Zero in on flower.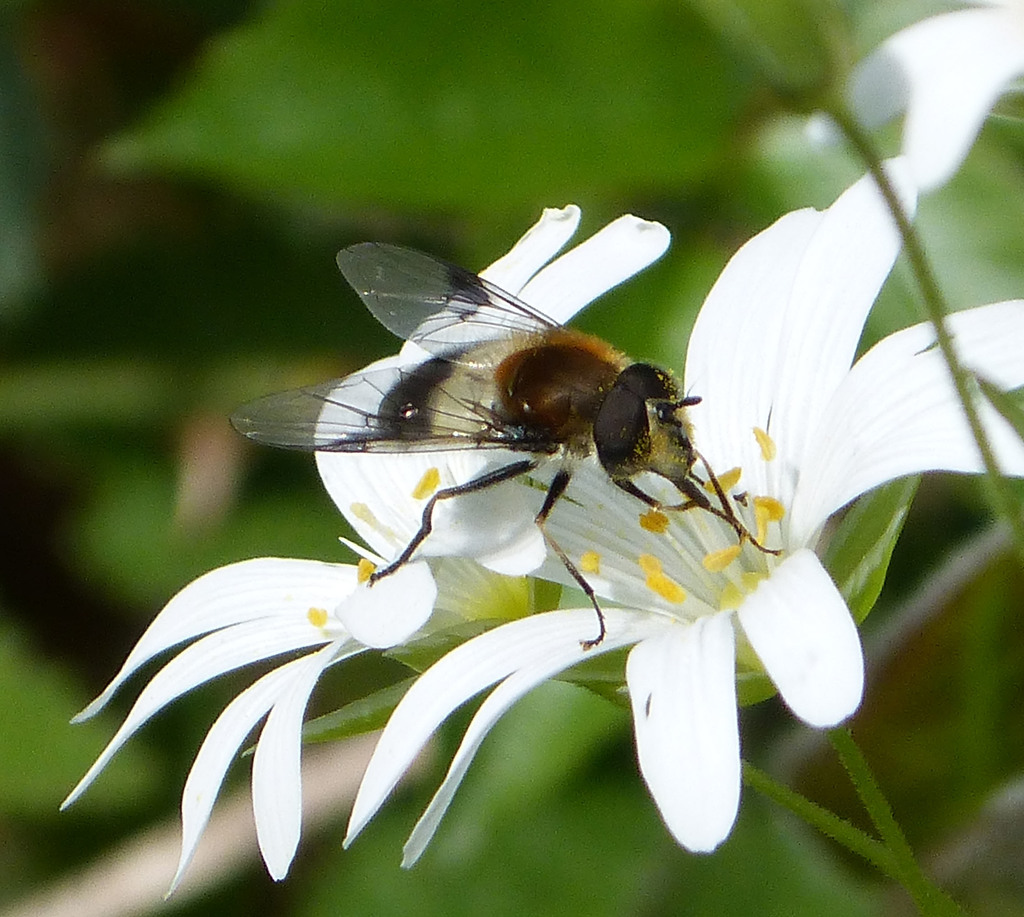
Zeroed in: 805,0,1023,188.
